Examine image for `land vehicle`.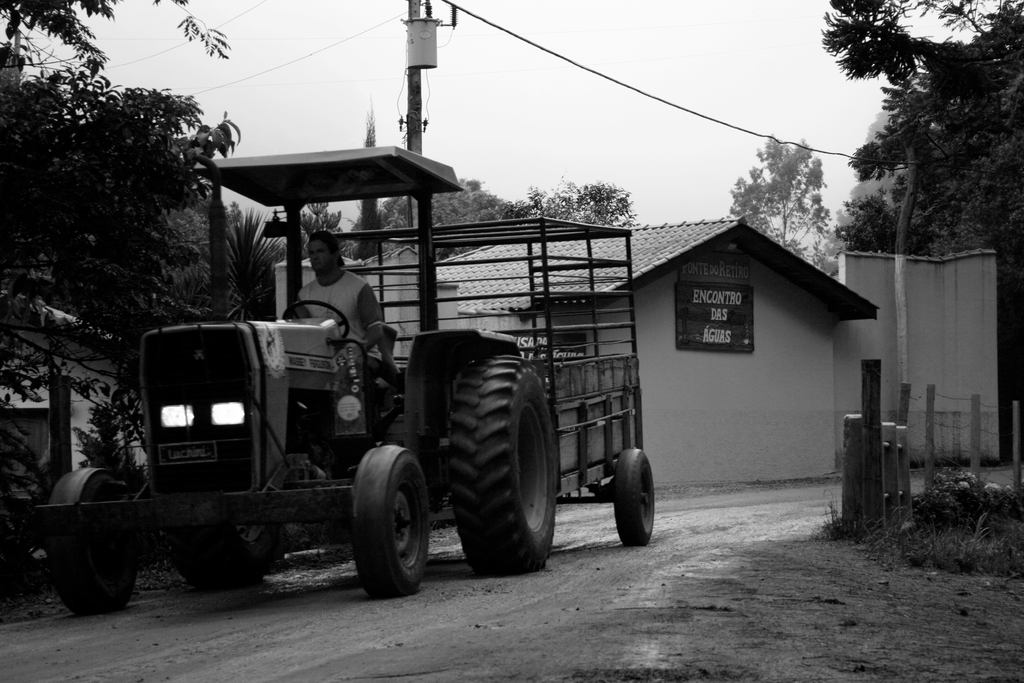
Examination result: 92 160 687 625.
